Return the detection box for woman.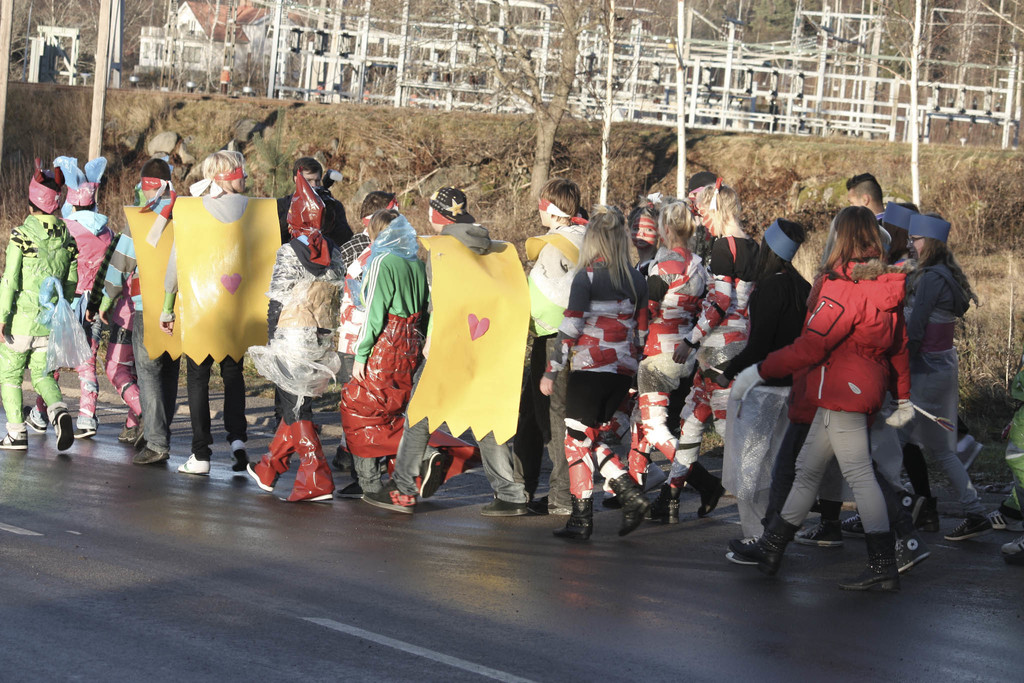
select_region(640, 192, 717, 523).
